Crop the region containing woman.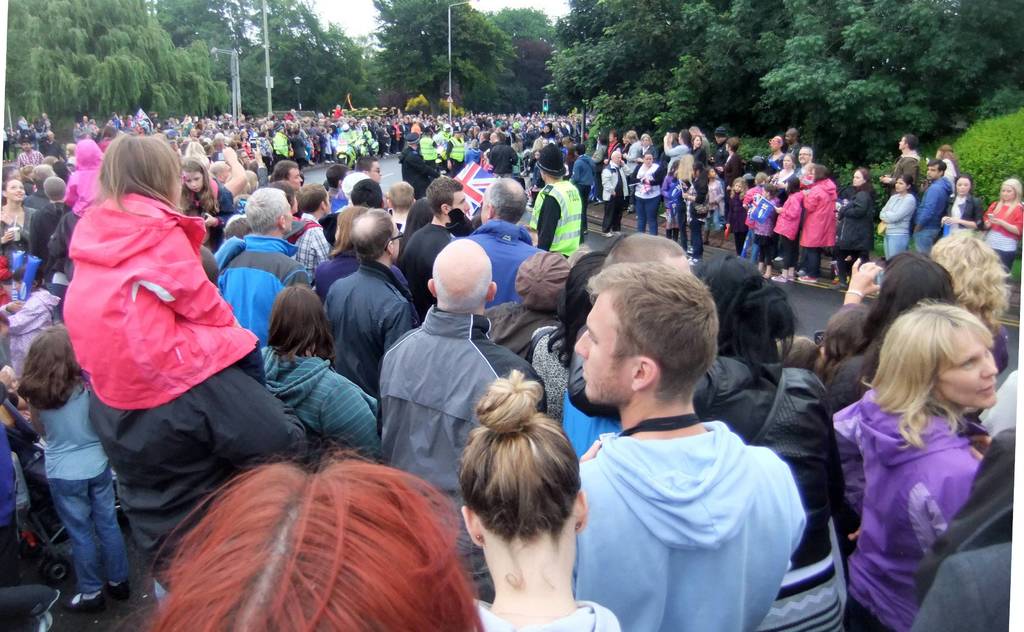
Crop region: left=838, top=163, right=871, bottom=288.
